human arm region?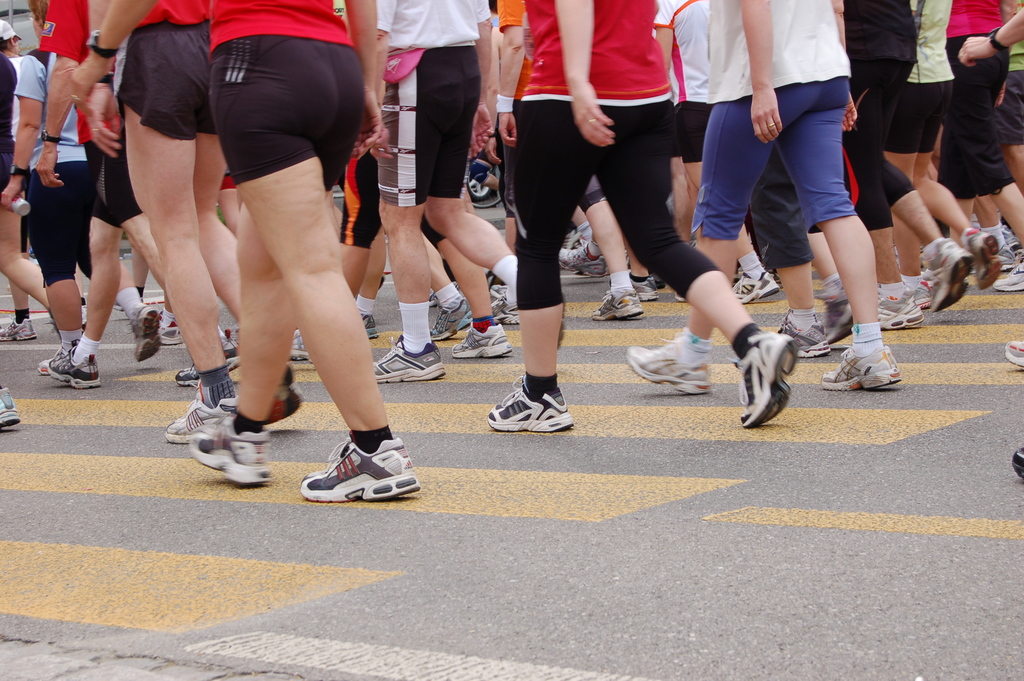
[375, 0, 401, 163]
